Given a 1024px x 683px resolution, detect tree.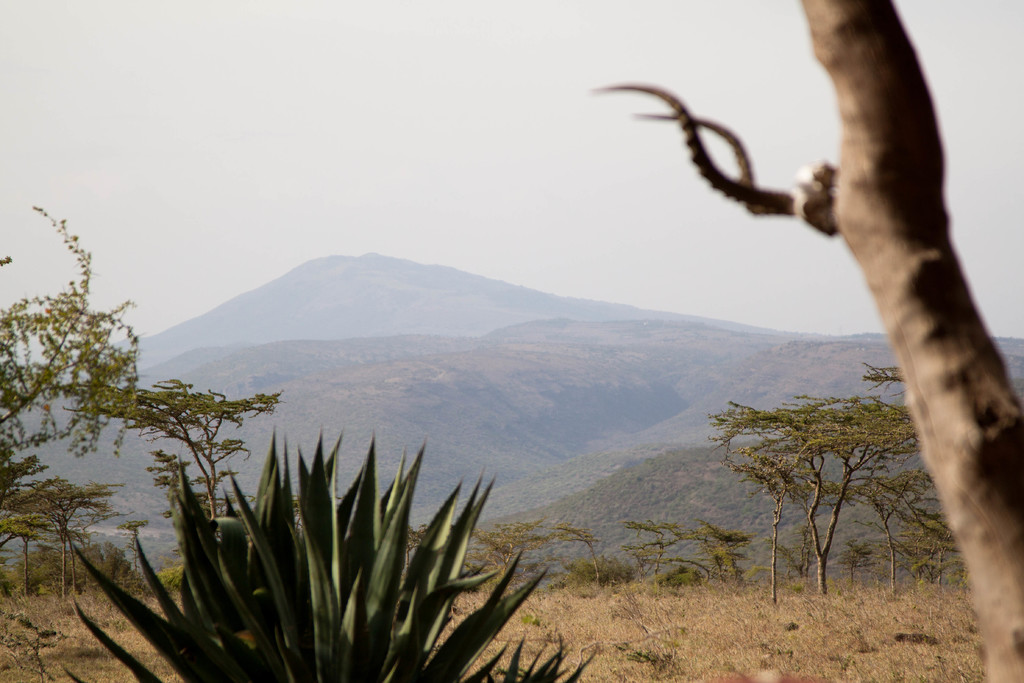
region(700, 520, 766, 585).
